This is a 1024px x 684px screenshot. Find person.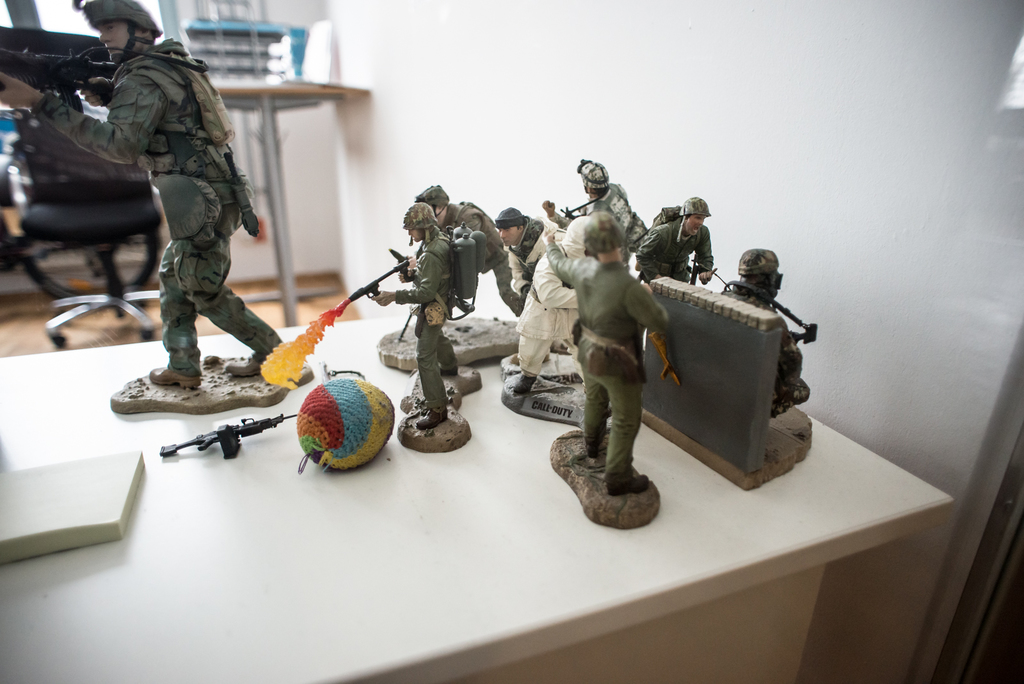
Bounding box: 543:205:682:498.
